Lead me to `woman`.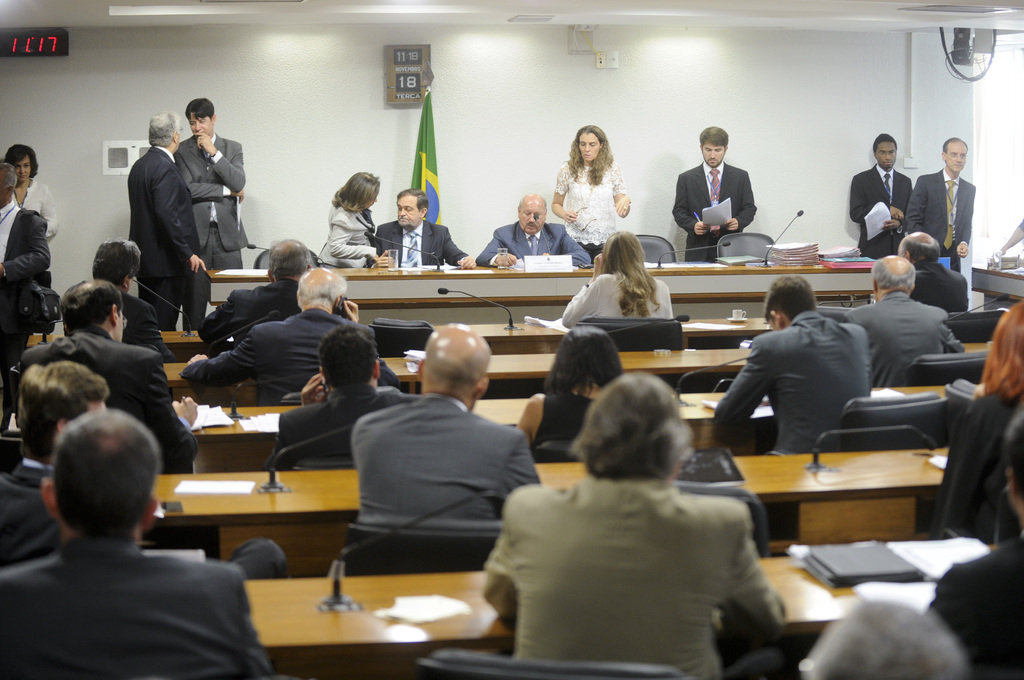
Lead to rect(549, 119, 648, 252).
